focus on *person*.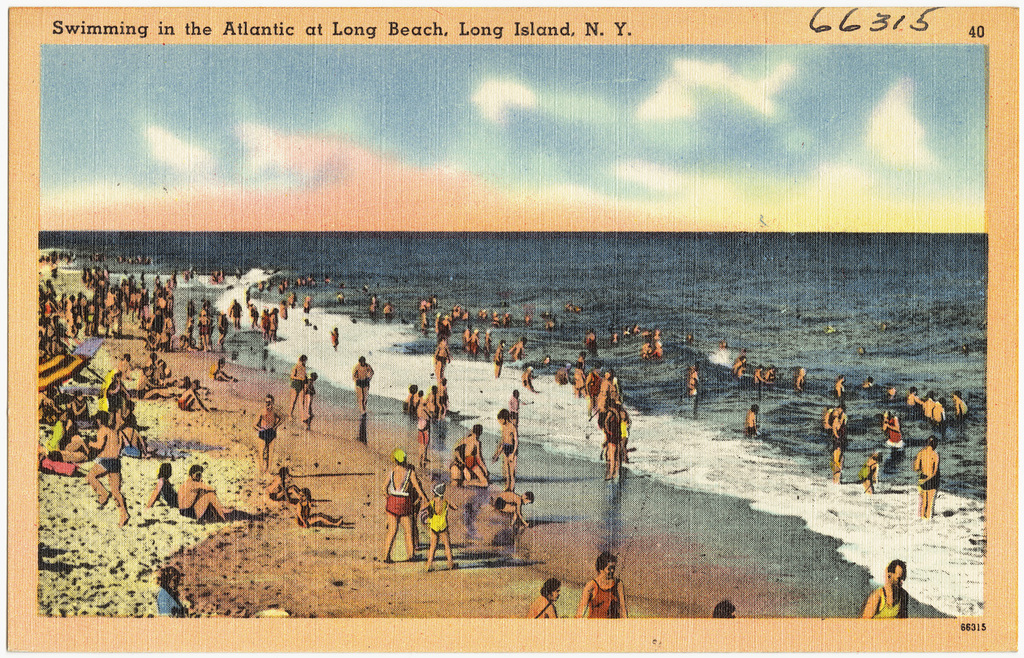
Focused at <bbox>289, 488, 344, 534</bbox>.
